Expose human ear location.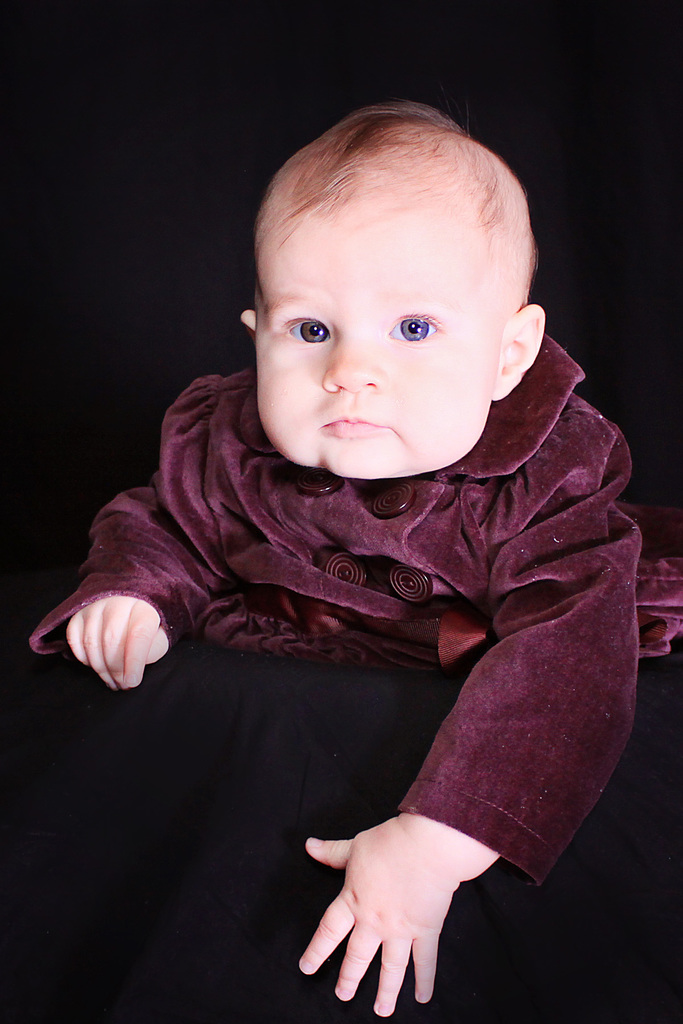
Exposed at locate(491, 304, 544, 396).
